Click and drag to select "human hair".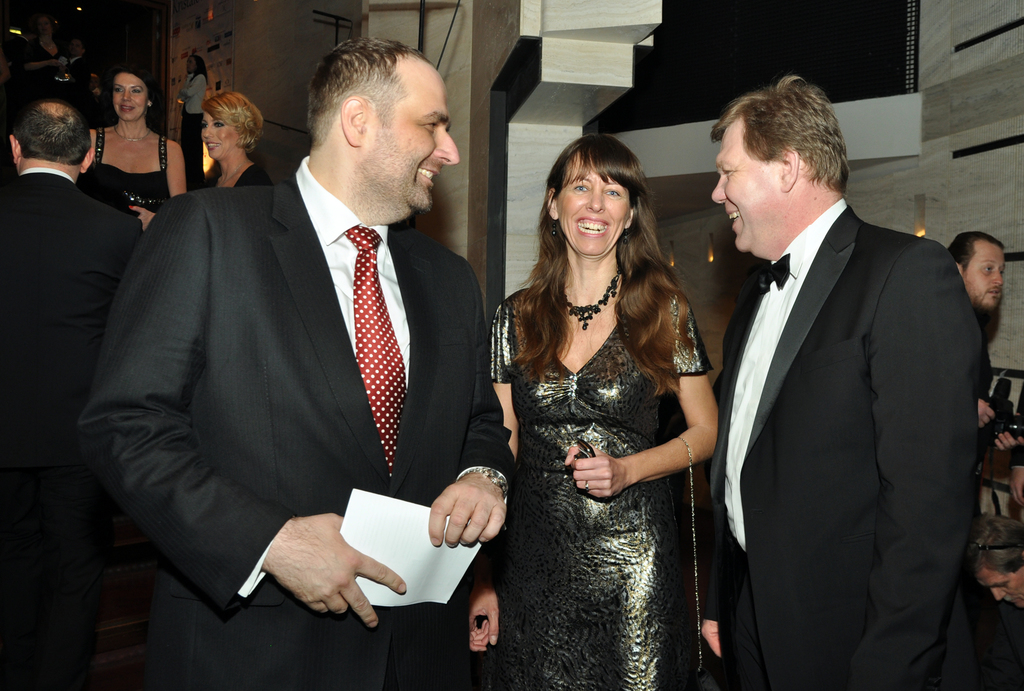
Selection: l=113, t=67, r=150, b=91.
